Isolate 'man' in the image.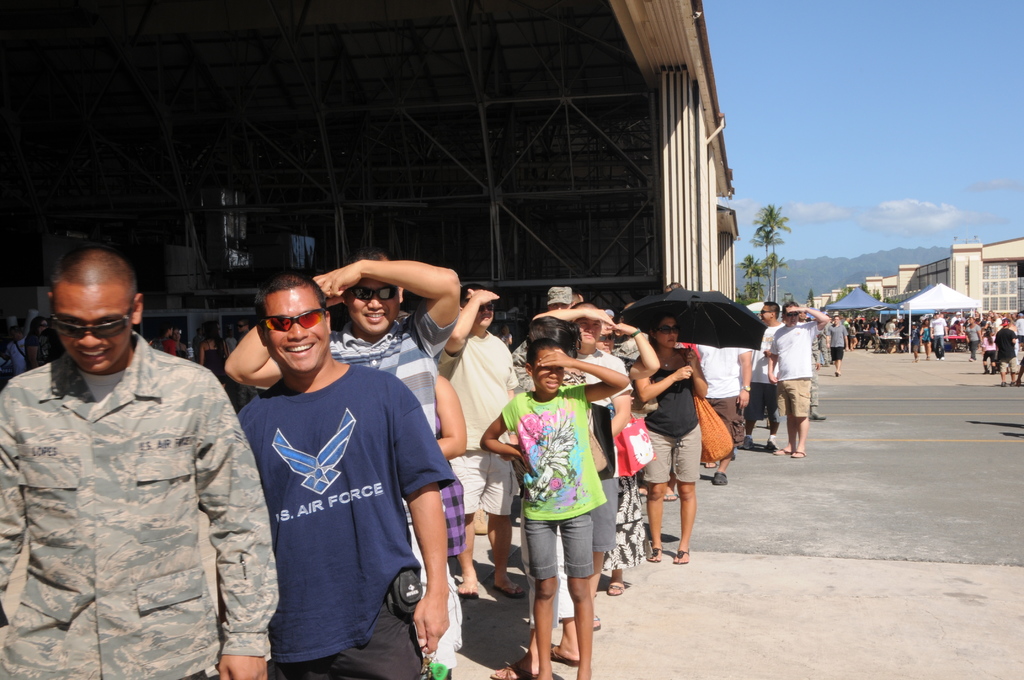
Isolated region: 767, 298, 835, 458.
